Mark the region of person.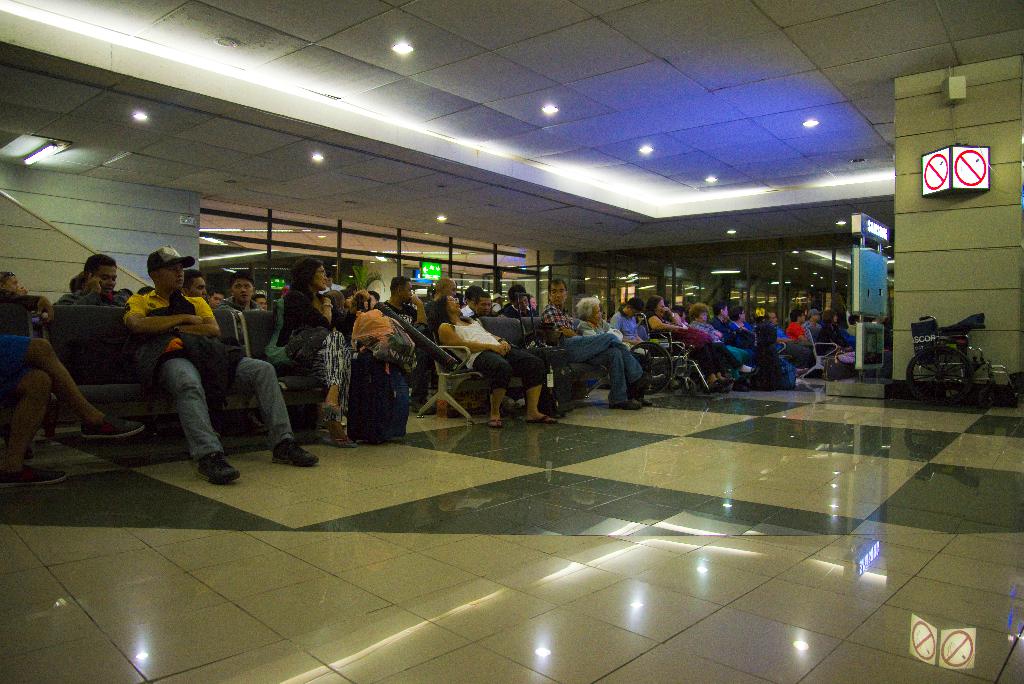
Region: BBox(221, 277, 264, 312).
